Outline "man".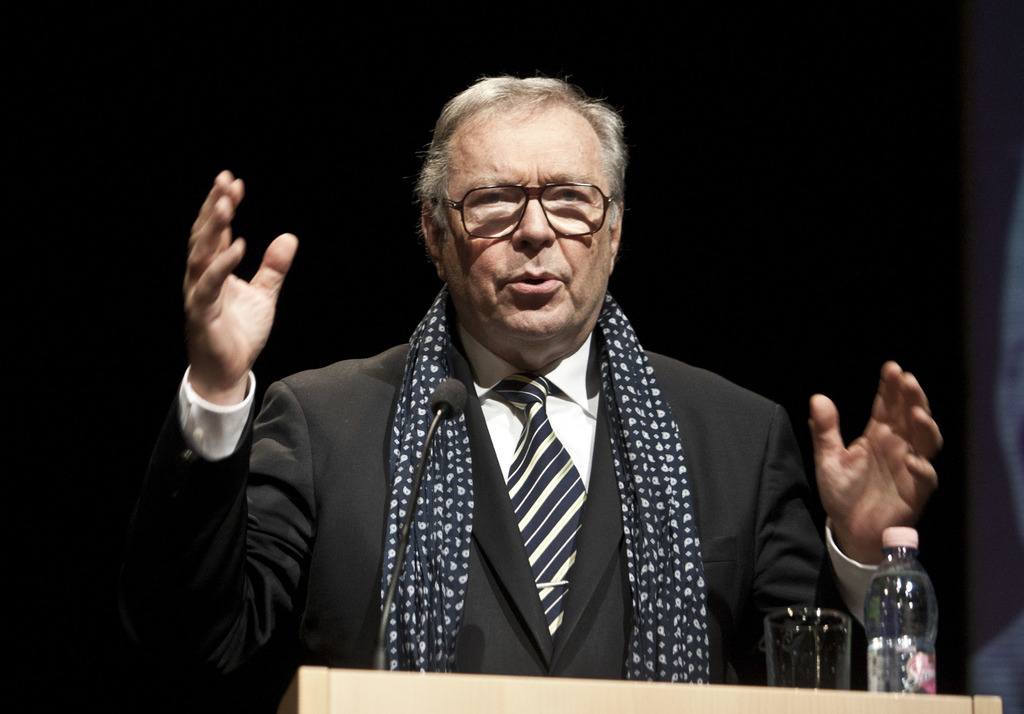
Outline: 150/75/943/686.
